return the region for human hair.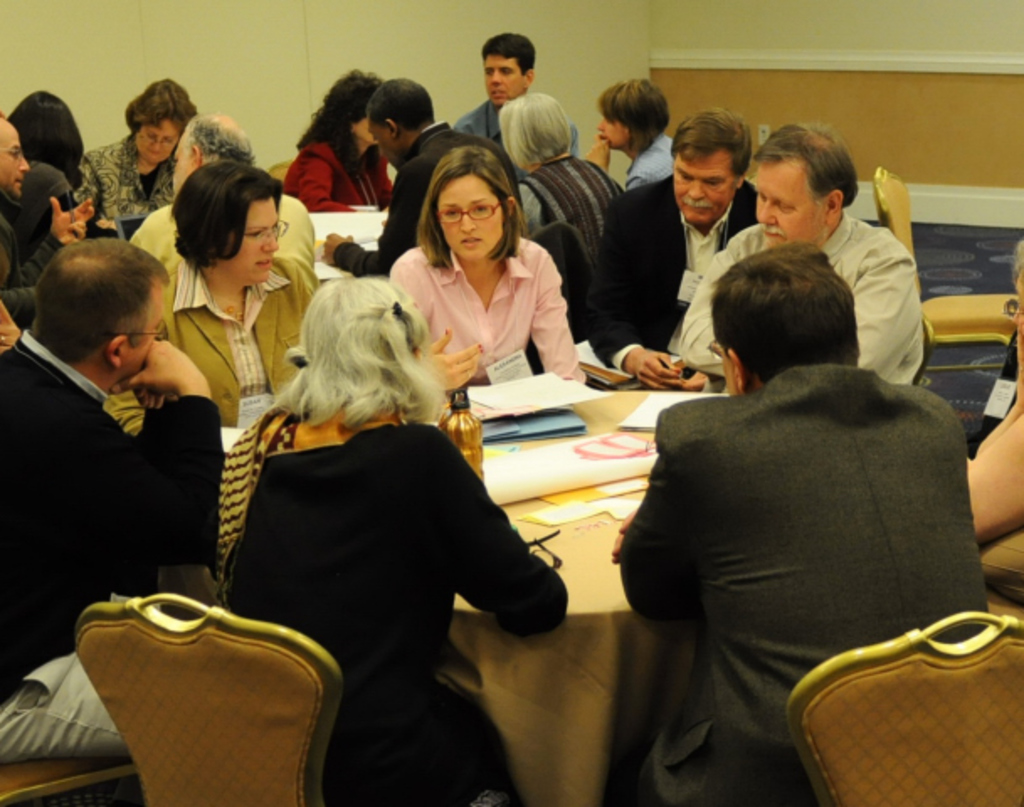
crop(711, 229, 881, 382).
